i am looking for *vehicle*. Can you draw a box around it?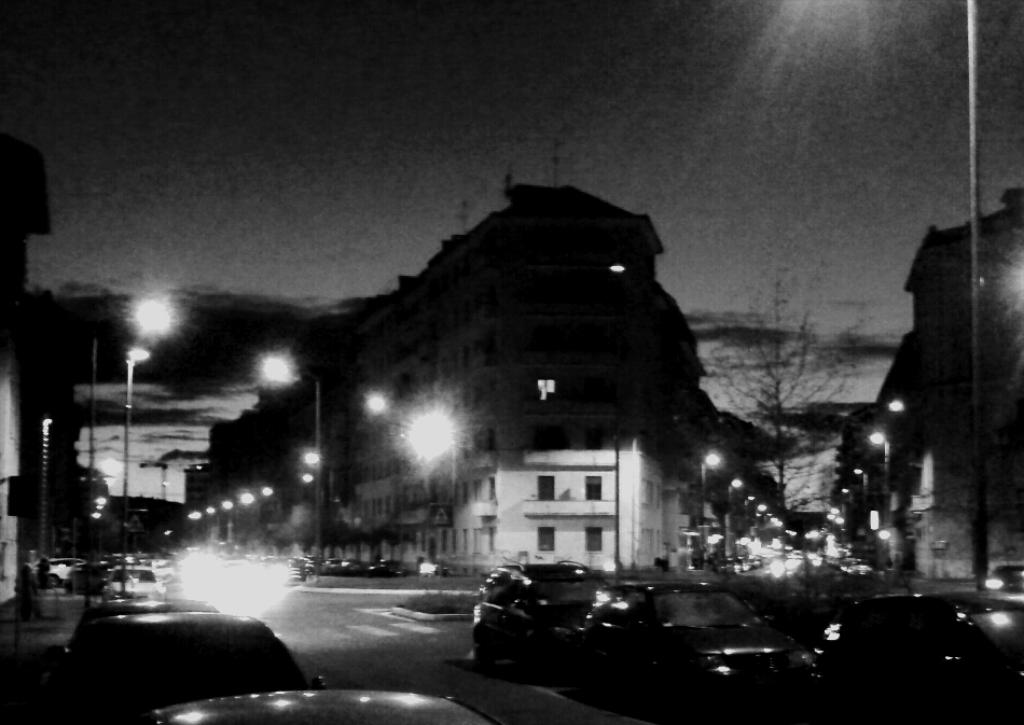
Sure, the bounding box is pyautogui.locateOnScreen(807, 588, 1023, 703).
